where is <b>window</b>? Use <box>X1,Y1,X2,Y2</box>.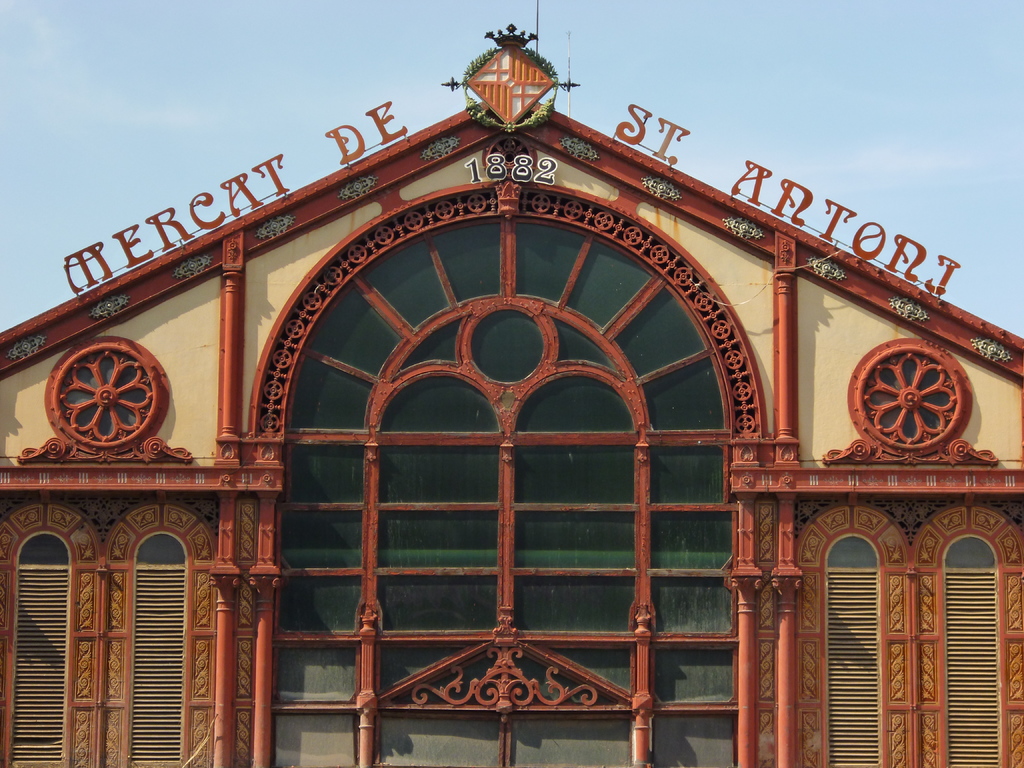
<box>829,531,887,767</box>.
